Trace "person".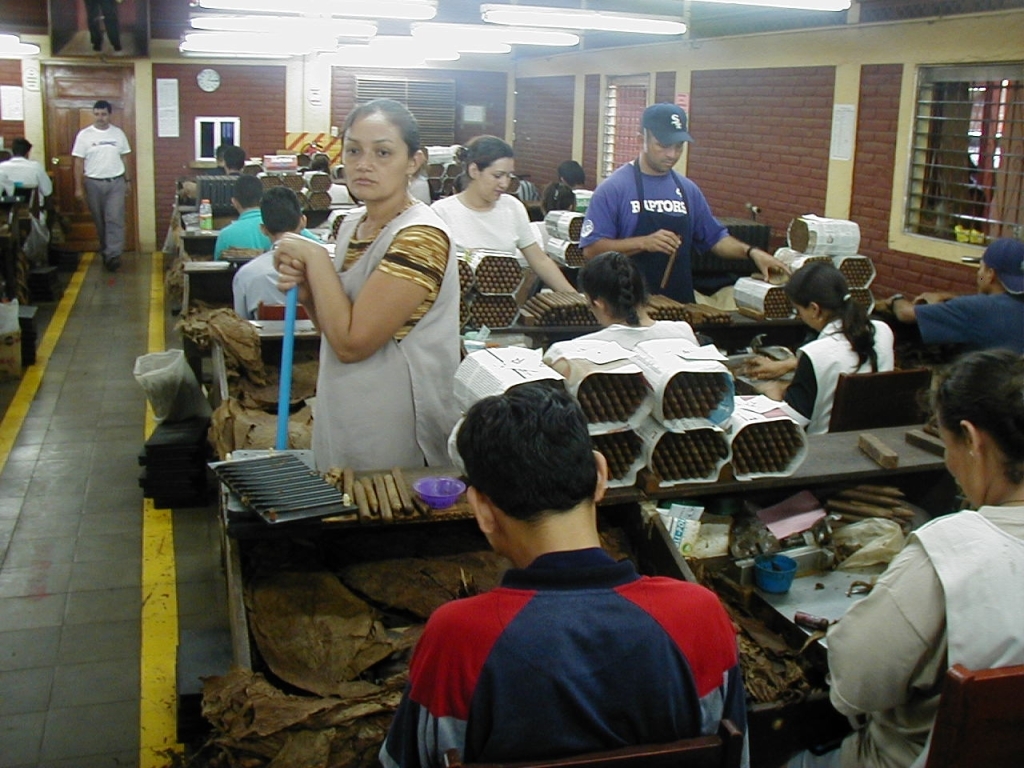
Traced to Rect(572, 248, 699, 350).
